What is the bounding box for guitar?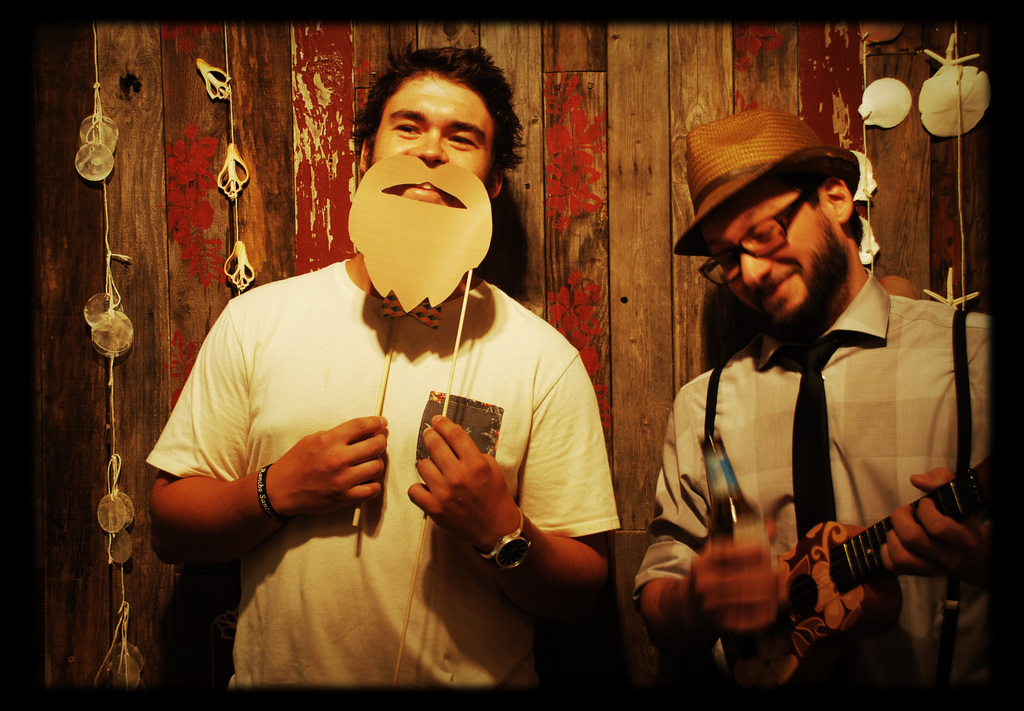
left=662, top=448, right=1016, bottom=692.
